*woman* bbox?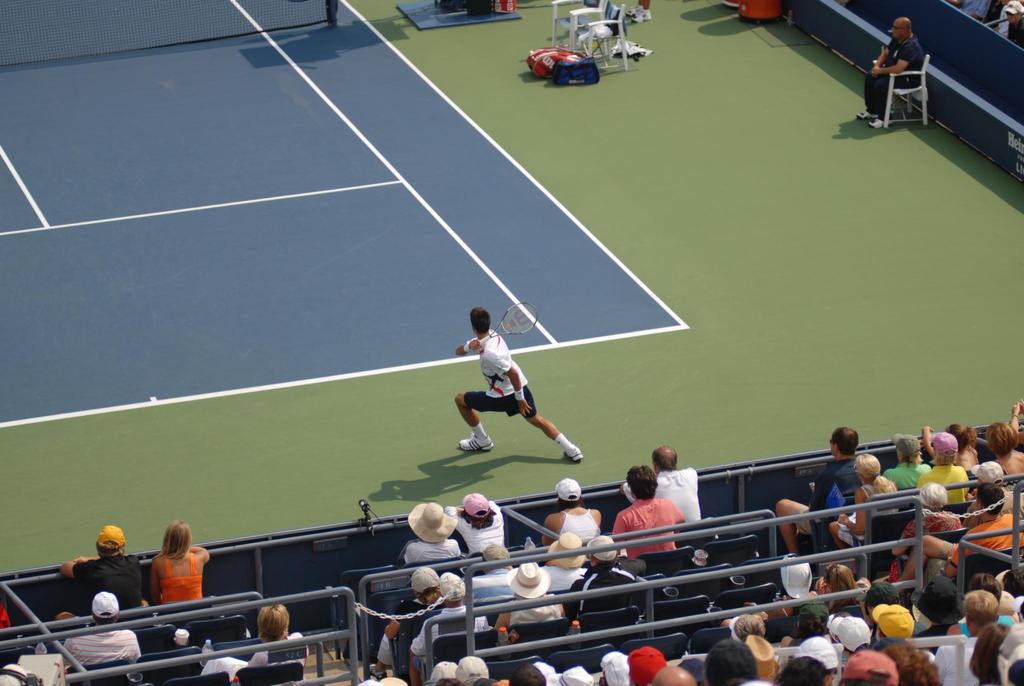
(127,534,206,623)
